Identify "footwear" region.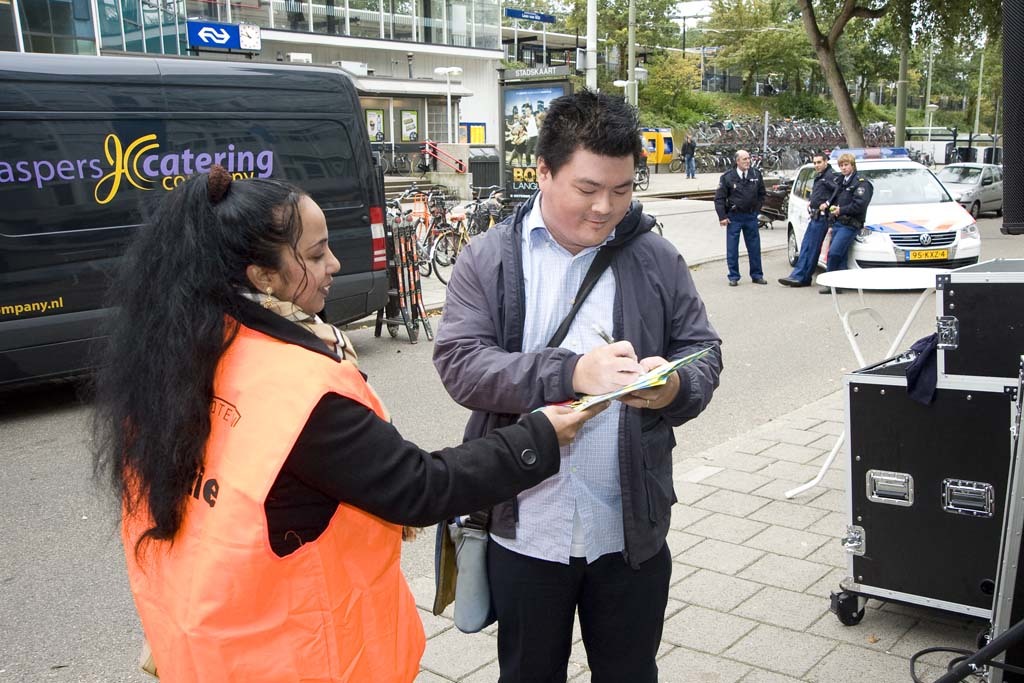
Region: x1=727 y1=272 x2=735 y2=282.
